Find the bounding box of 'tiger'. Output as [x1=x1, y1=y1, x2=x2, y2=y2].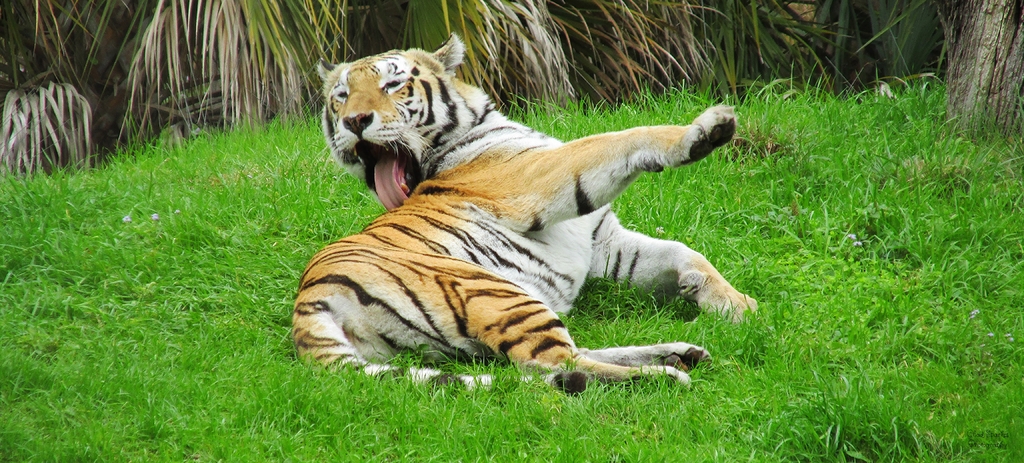
[x1=288, y1=32, x2=758, y2=398].
